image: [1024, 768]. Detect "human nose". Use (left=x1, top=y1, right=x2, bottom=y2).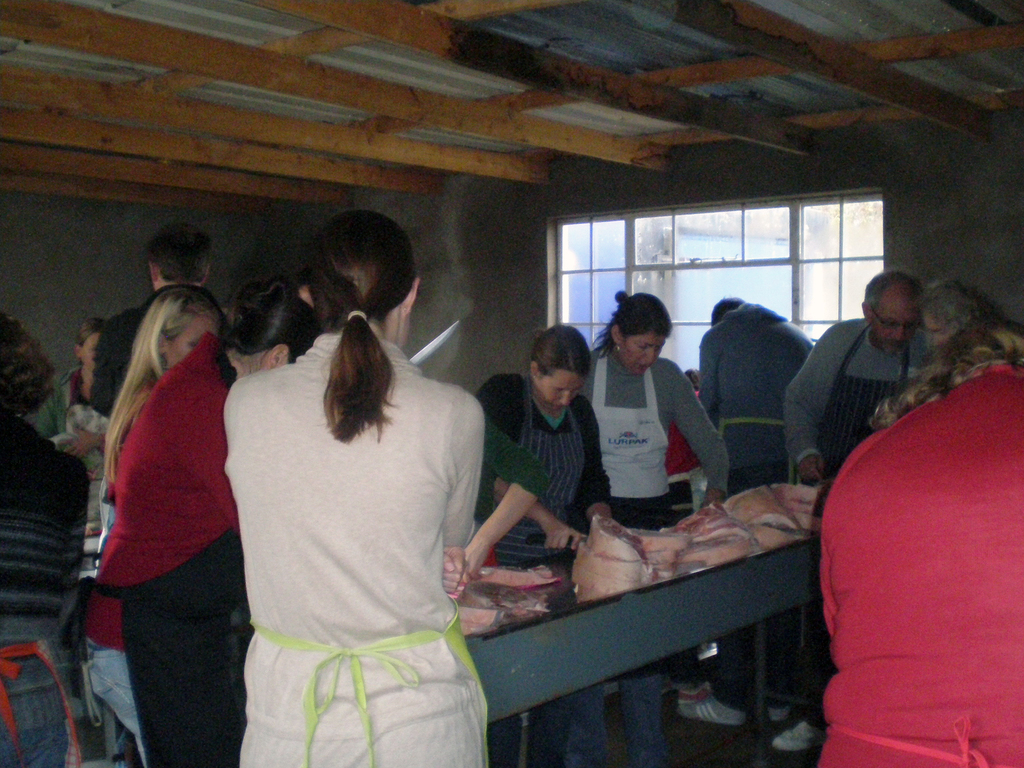
(left=643, top=348, right=654, bottom=364).
